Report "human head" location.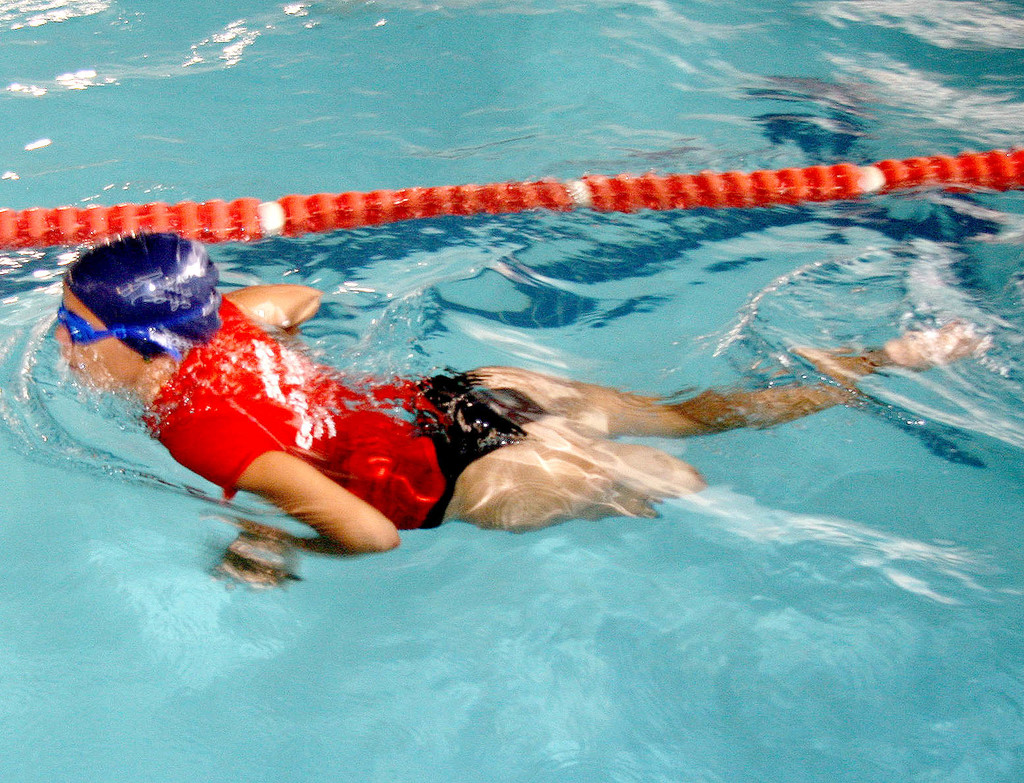
Report: box(55, 234, 229, 387).
